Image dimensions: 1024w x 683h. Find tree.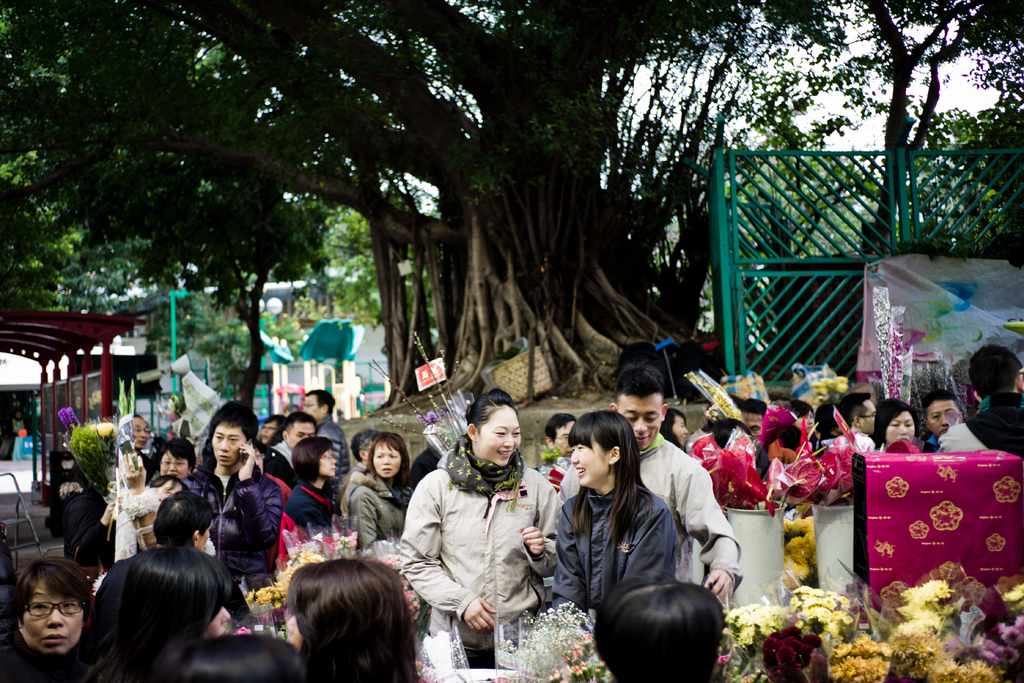
0, 0, 760, 411.
